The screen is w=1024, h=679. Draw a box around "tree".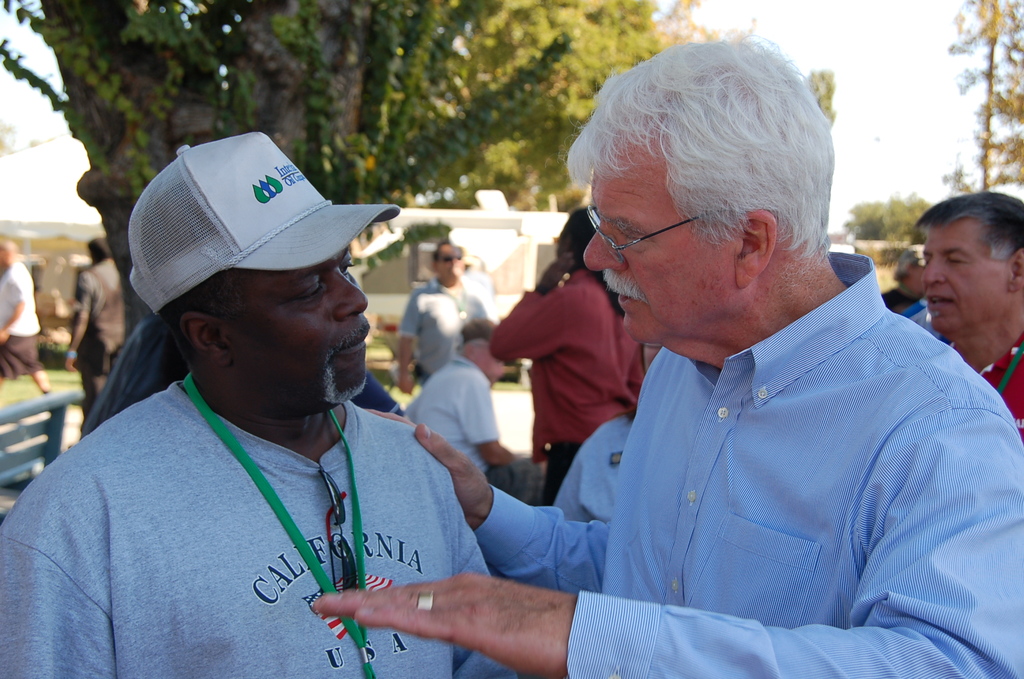
[943,0,1023,194].
